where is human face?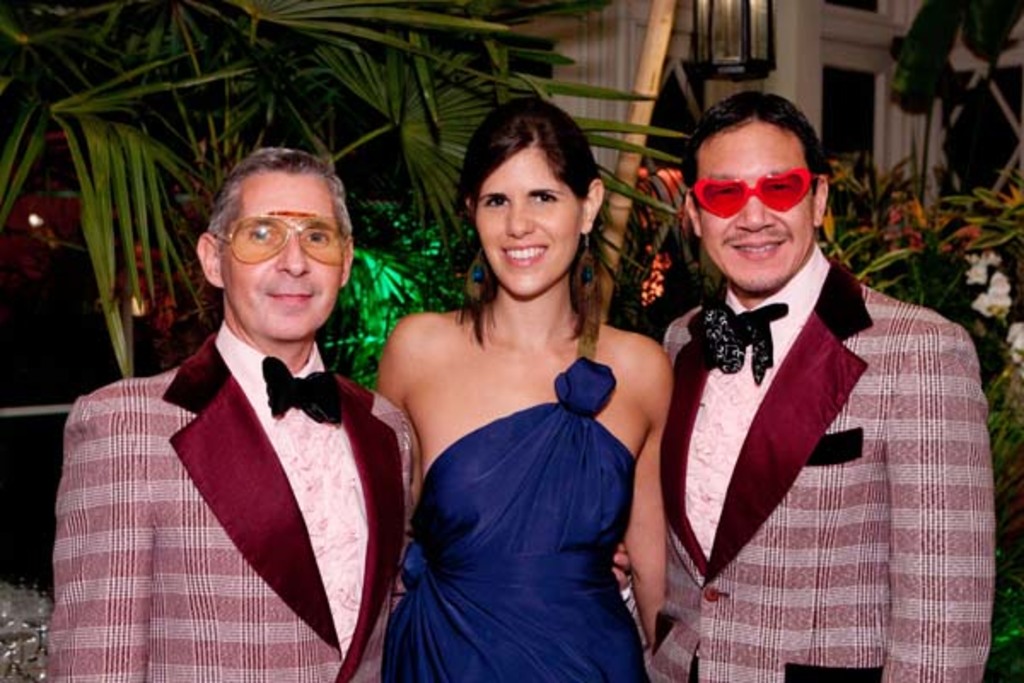
(480, 154, 579, 299).
